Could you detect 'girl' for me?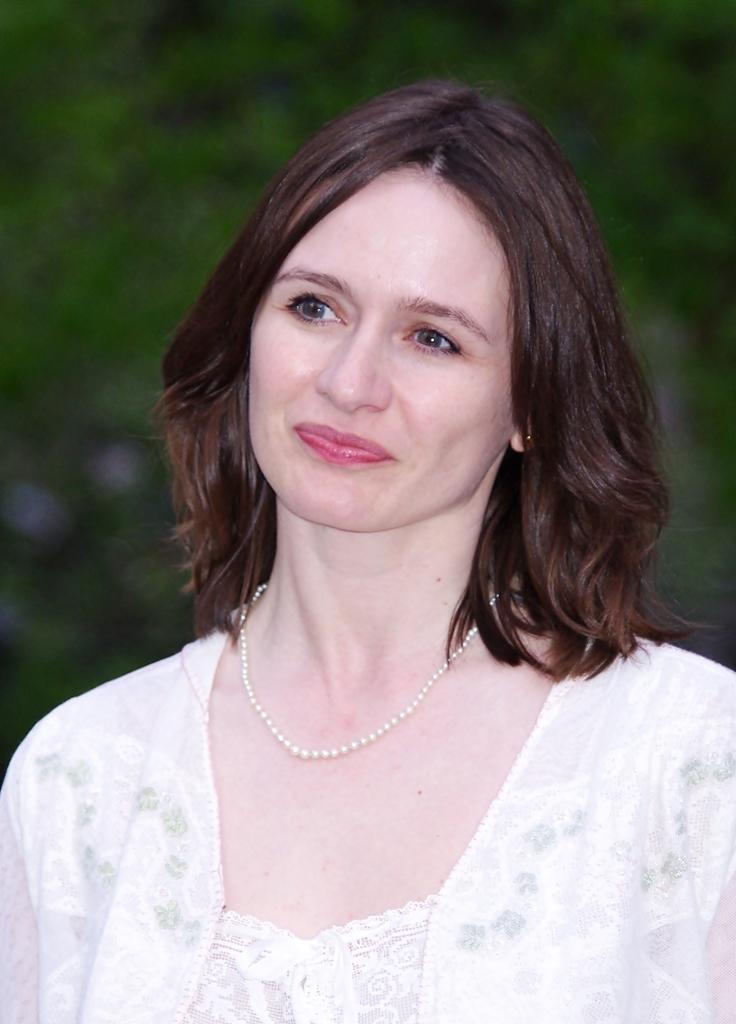
Detection result: 0, 73, 735, 1023.
